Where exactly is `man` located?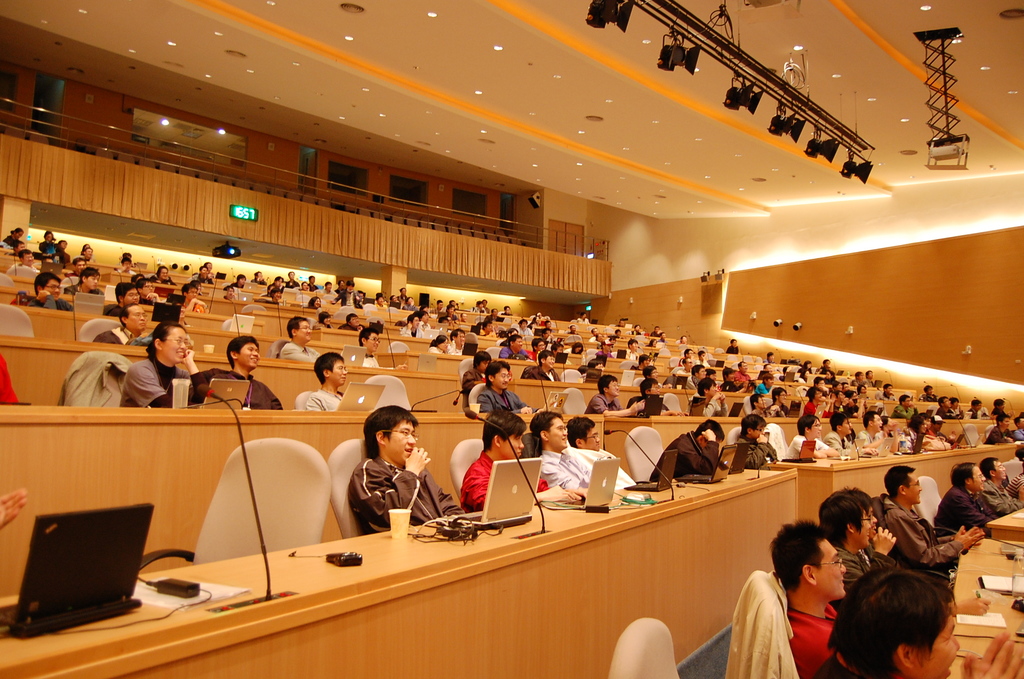
Its bounding box is box=[855, 410, 900, 457].
